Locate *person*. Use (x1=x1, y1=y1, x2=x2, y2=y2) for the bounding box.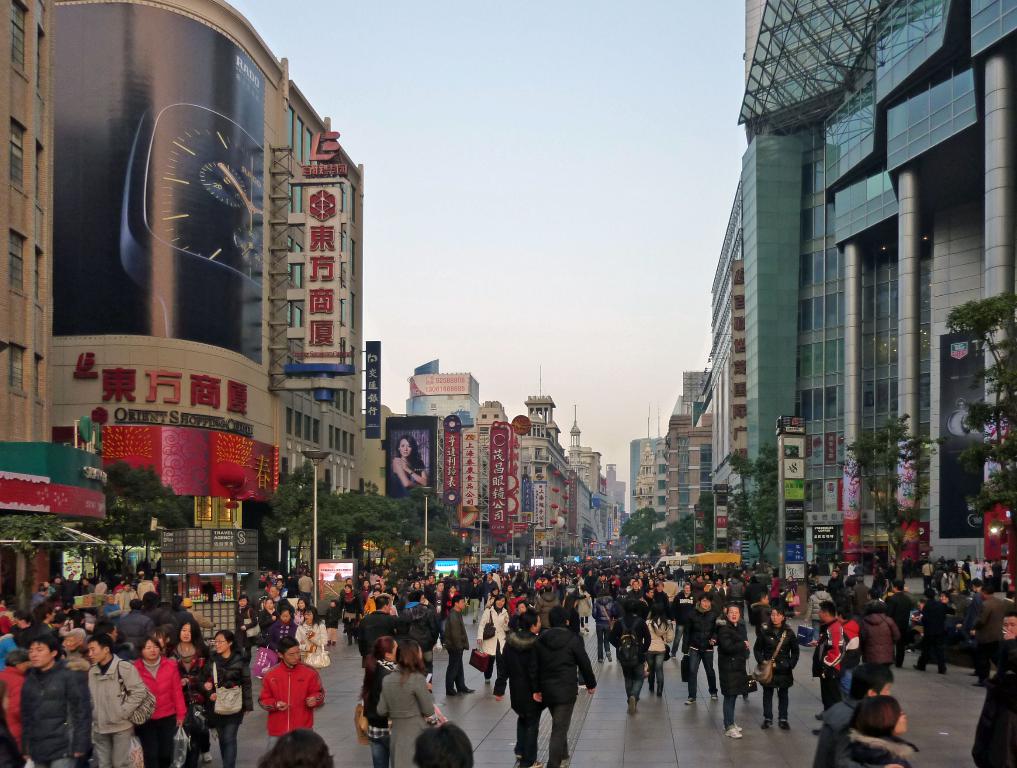
(x1=256, y1=598, x2=282, y2=633).
